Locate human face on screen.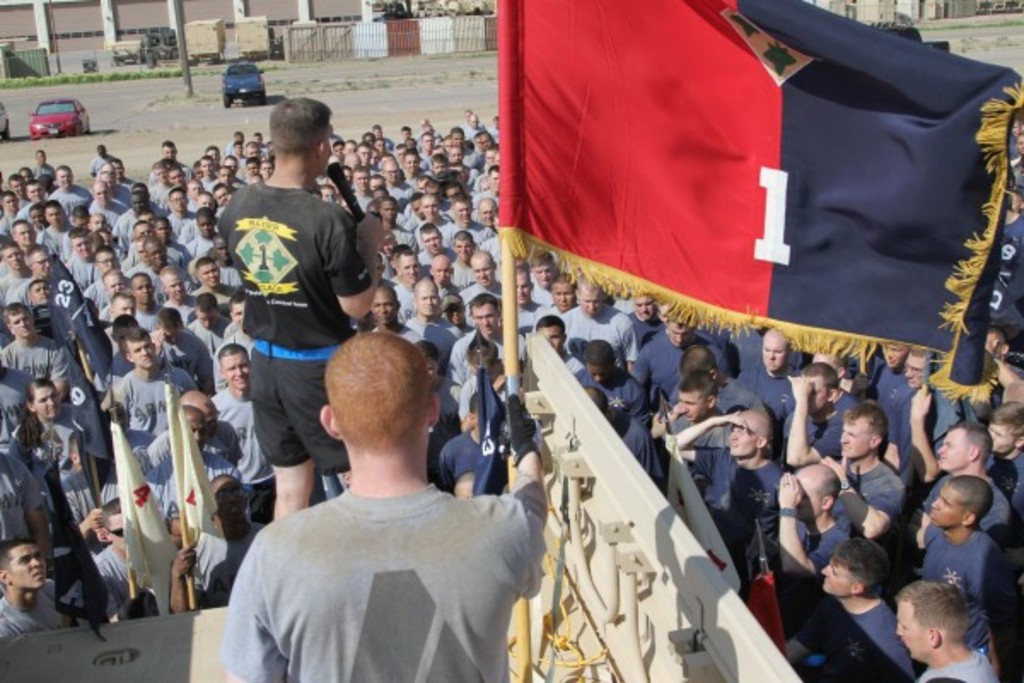
On screen at box(46, 196, 70, 232).
